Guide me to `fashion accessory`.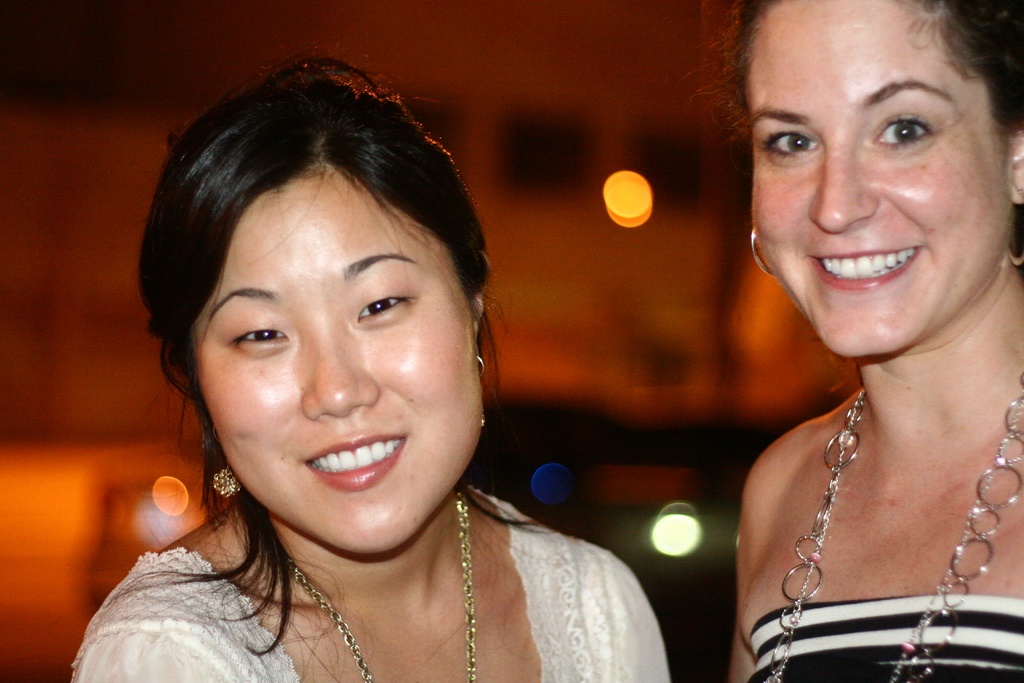
Guidance: box=[209, 469, 237, 500].
